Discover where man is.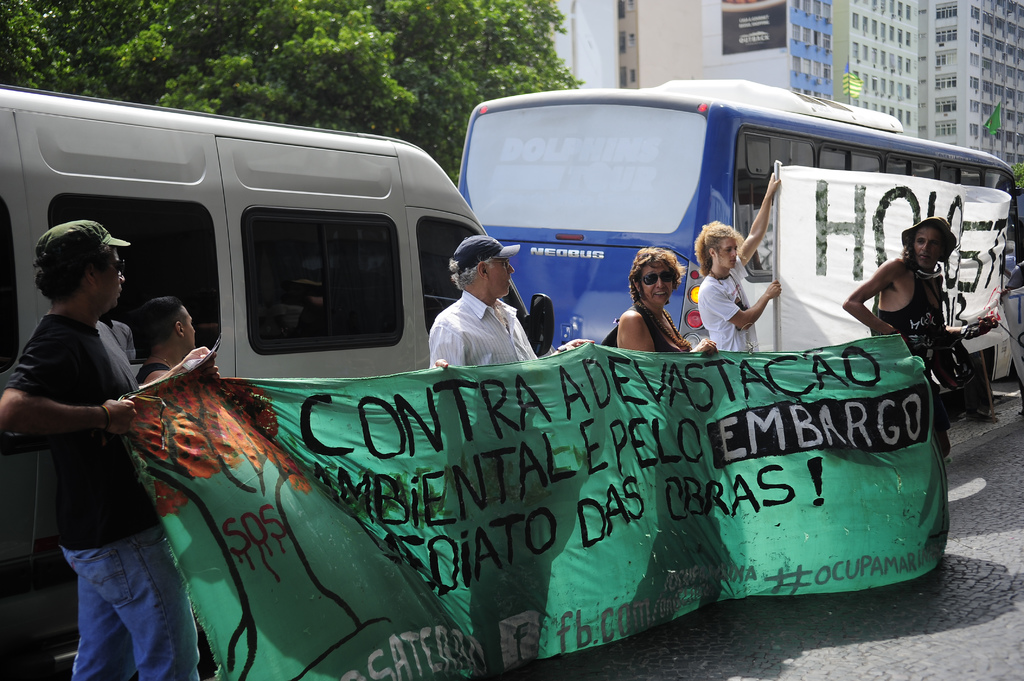
Discovered at {"x1": 423, "y1": 232, "x2": 596, "y2": 669}.
